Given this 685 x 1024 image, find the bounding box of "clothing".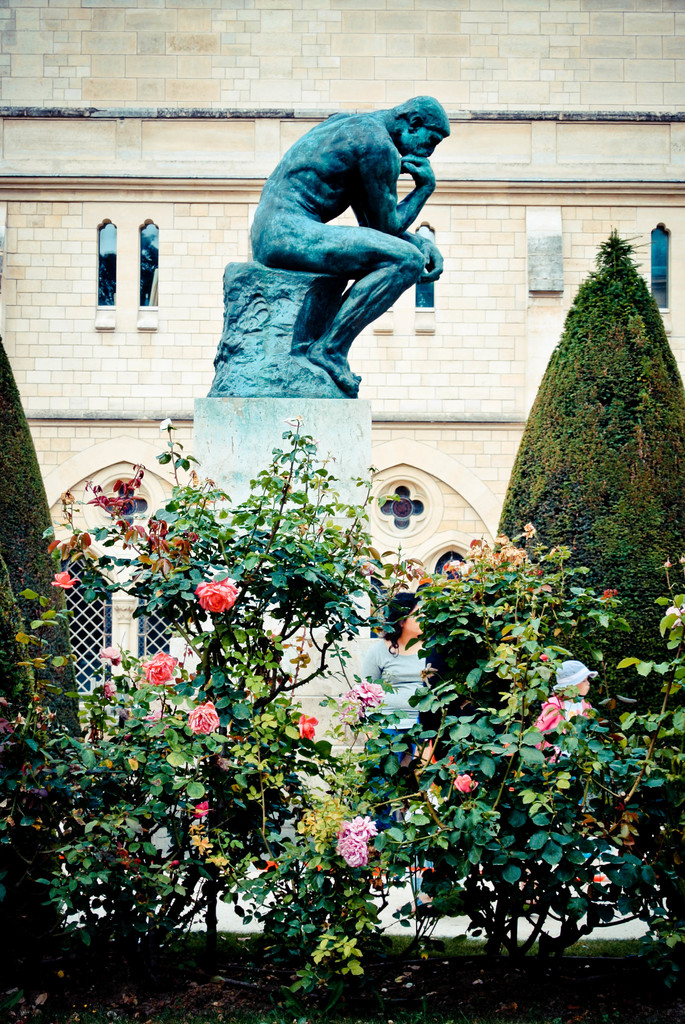
l=360, t=635, r=435, b=736.
